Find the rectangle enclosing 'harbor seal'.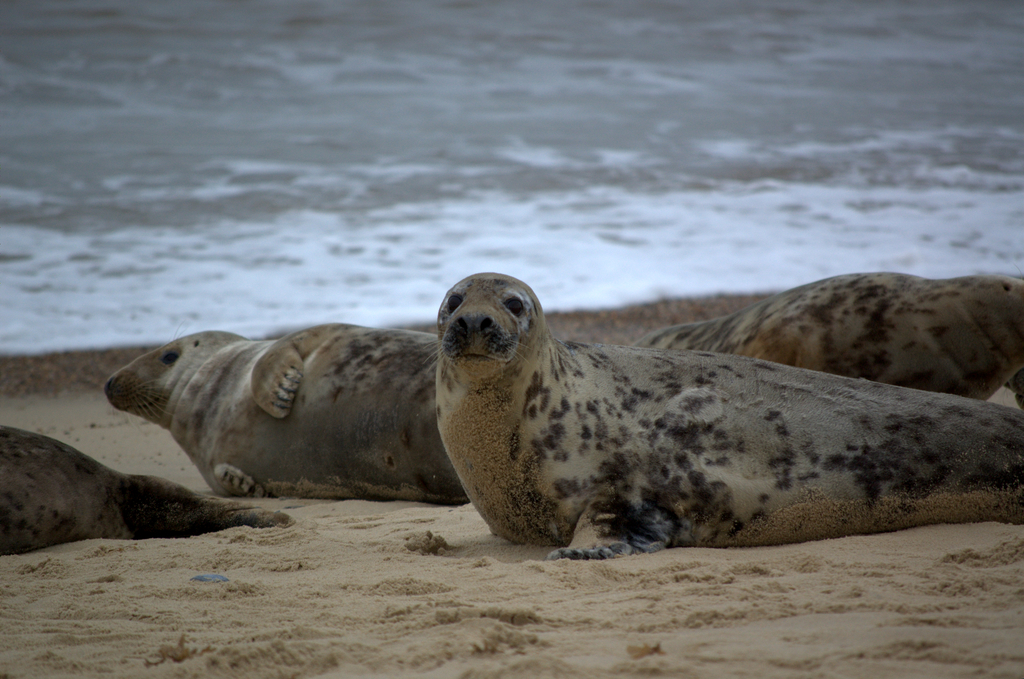
633:267:1023:404.
